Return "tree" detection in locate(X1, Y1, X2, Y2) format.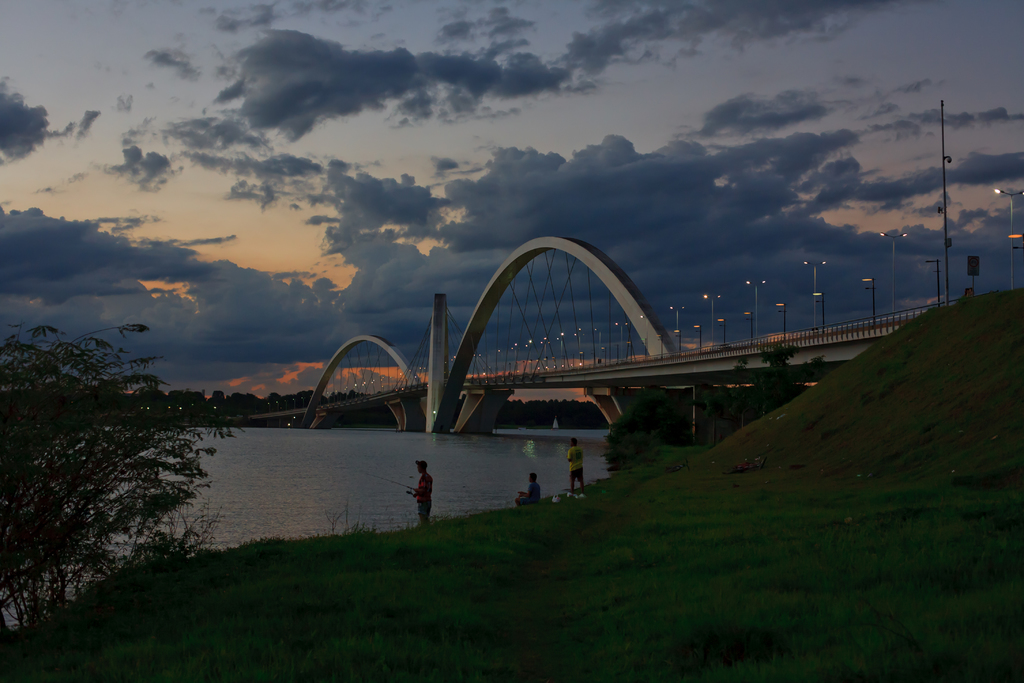
locate(749, 341, 806, 426).
